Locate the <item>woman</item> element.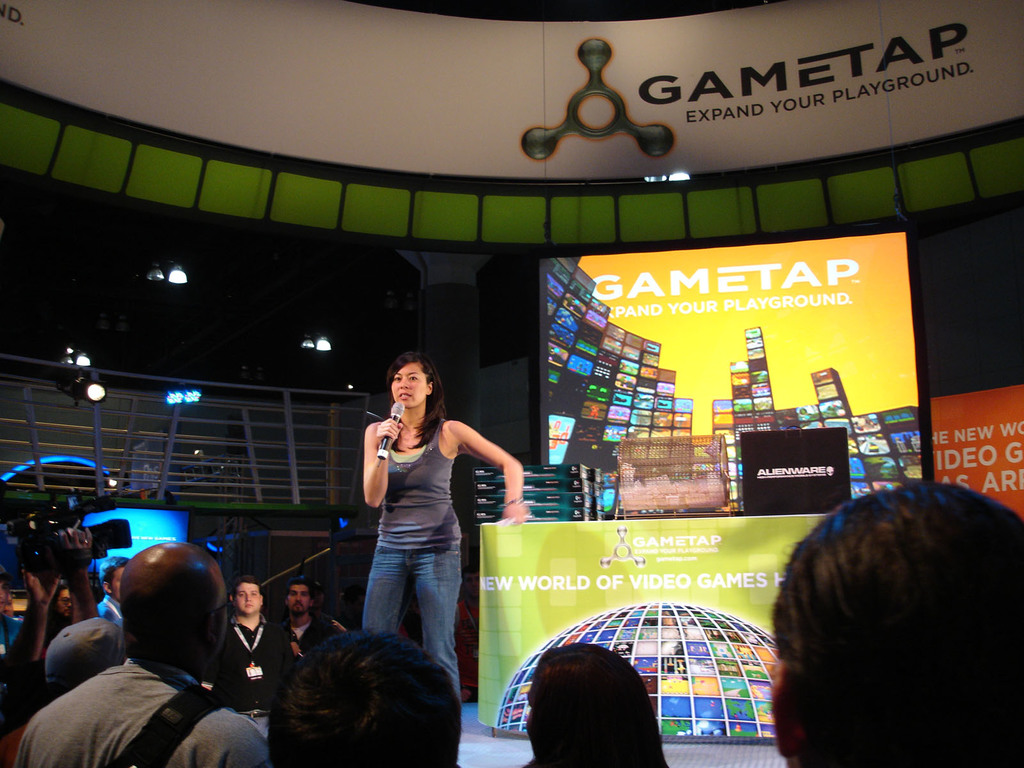
Element bbox: <box>517,646,678,767</box>.
